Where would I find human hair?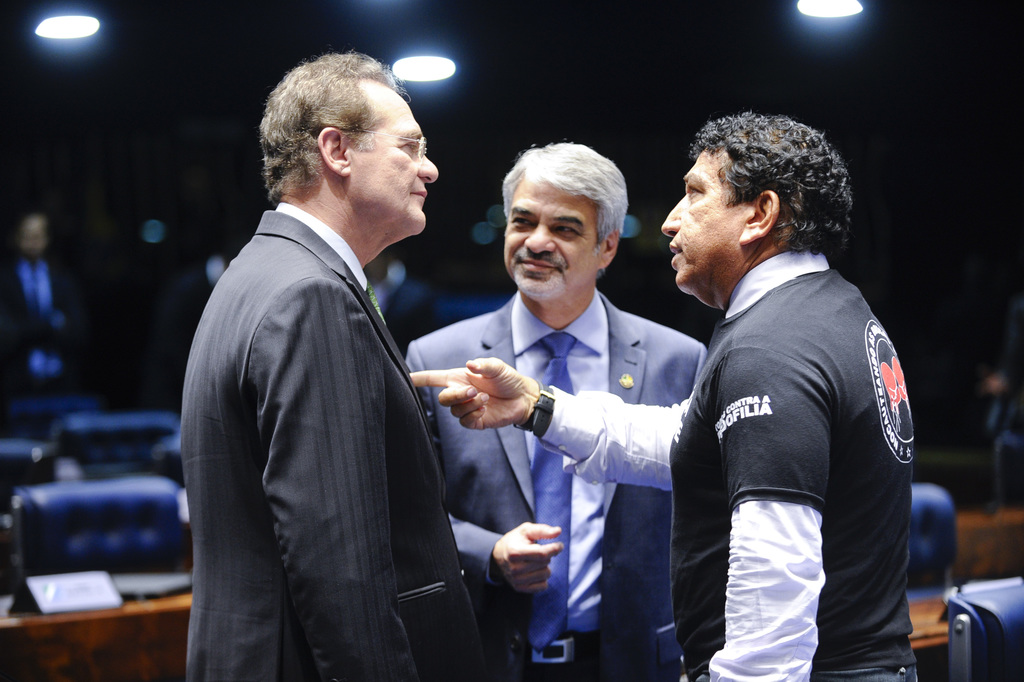
At detection(260, 47, 406, 204).
